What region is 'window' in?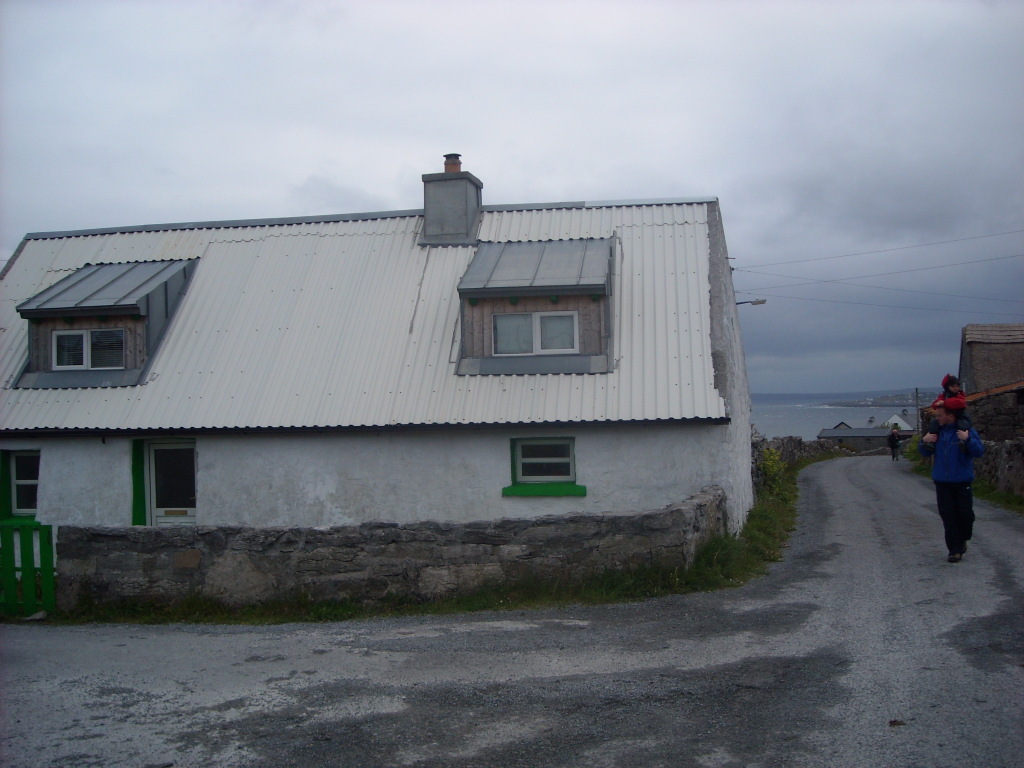
bbox=(44, 330, 132, 377).
